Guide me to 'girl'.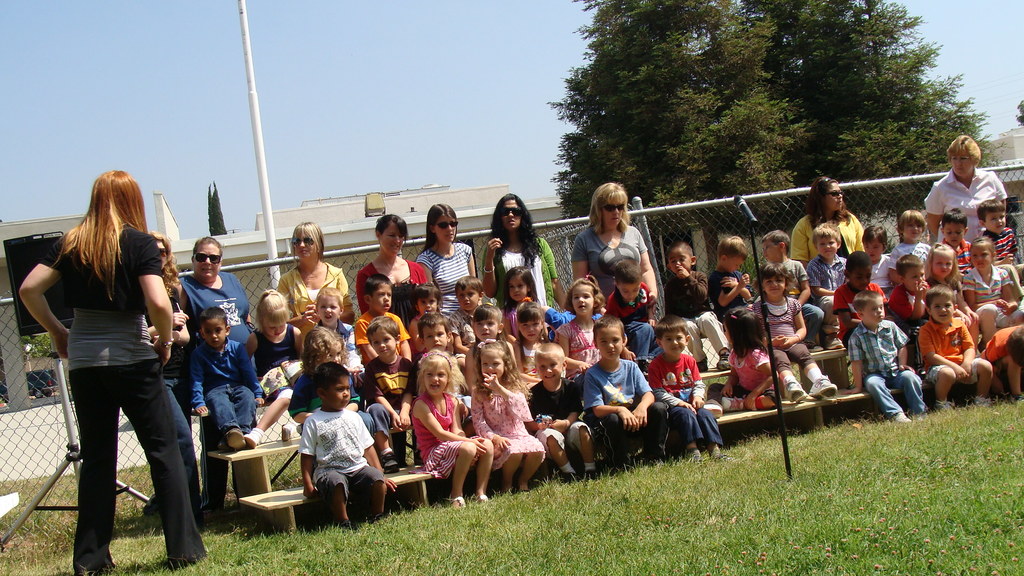
Guidance: left=478, top=339, right=541, bottom=491.
